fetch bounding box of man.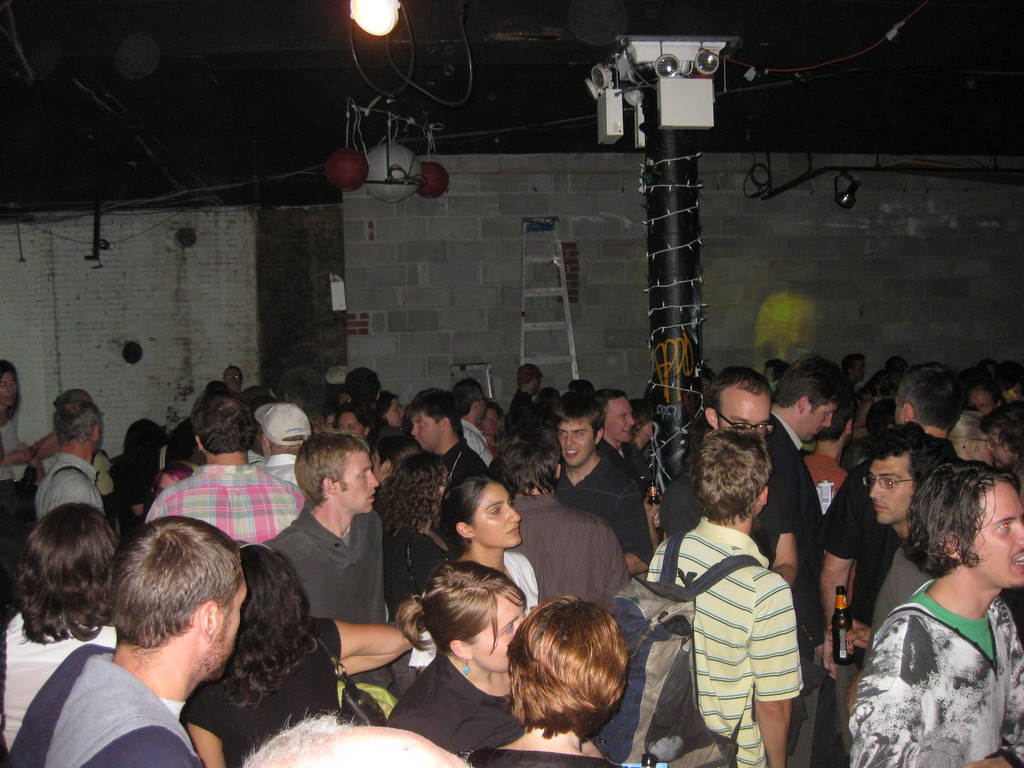
Bbox: <region>144, 388, 308, 548</region>.
